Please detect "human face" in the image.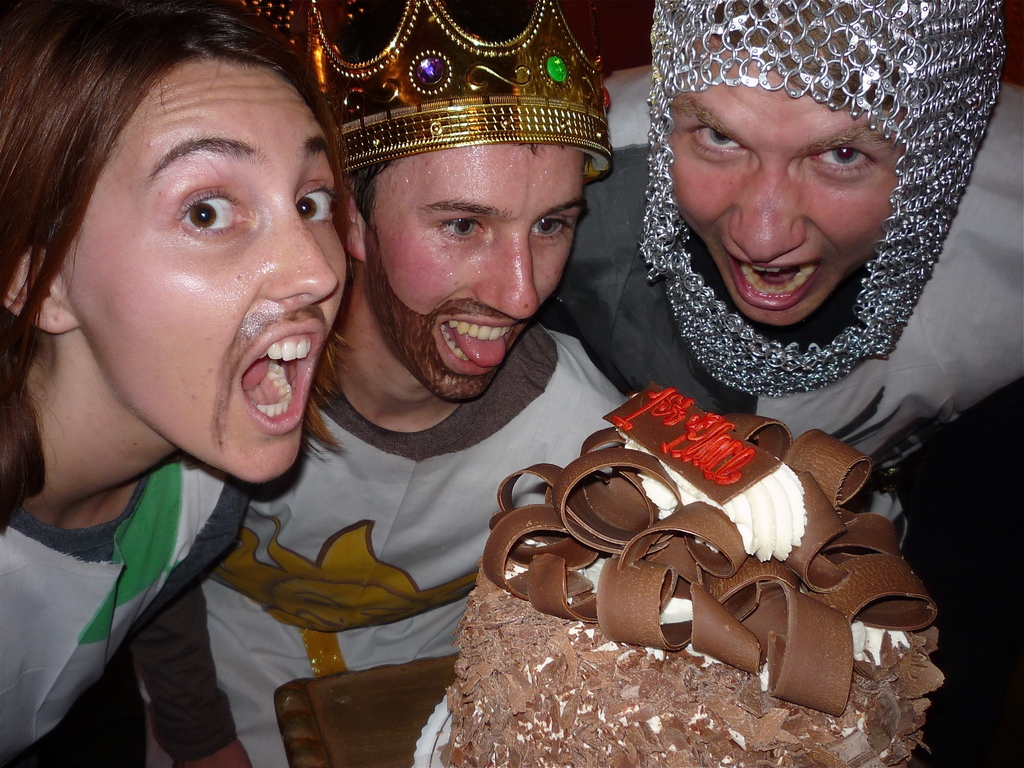
select_region(62, 63, 355, 483).
